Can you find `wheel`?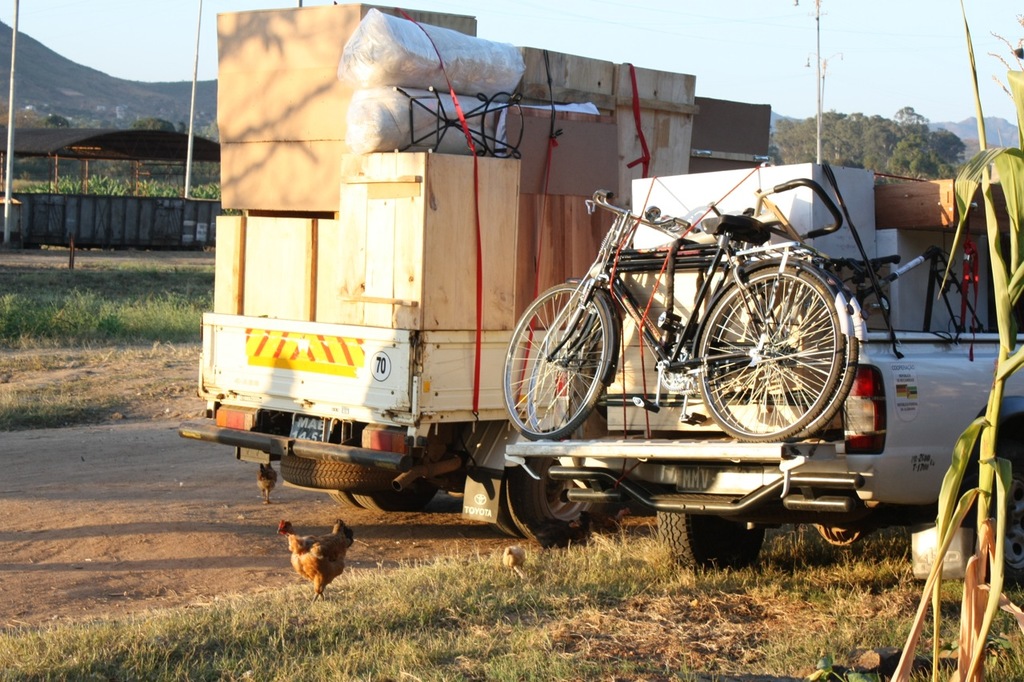
Yes, bounding box: (970,466,1023,579).
